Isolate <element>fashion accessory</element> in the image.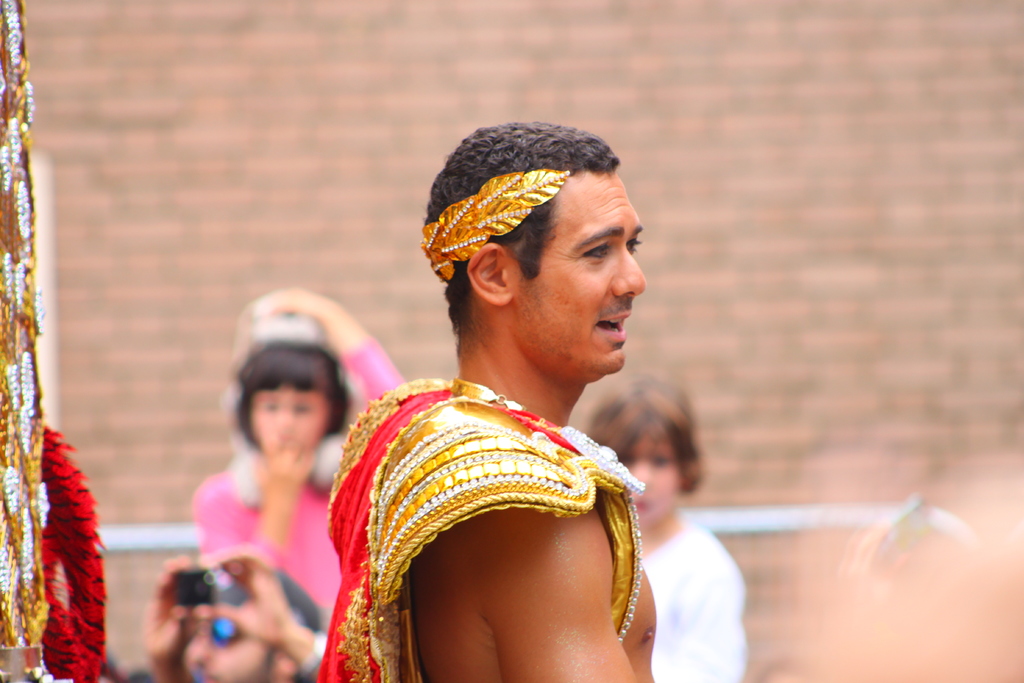
Isolated region: Rect(0, 2, 51, 676).
